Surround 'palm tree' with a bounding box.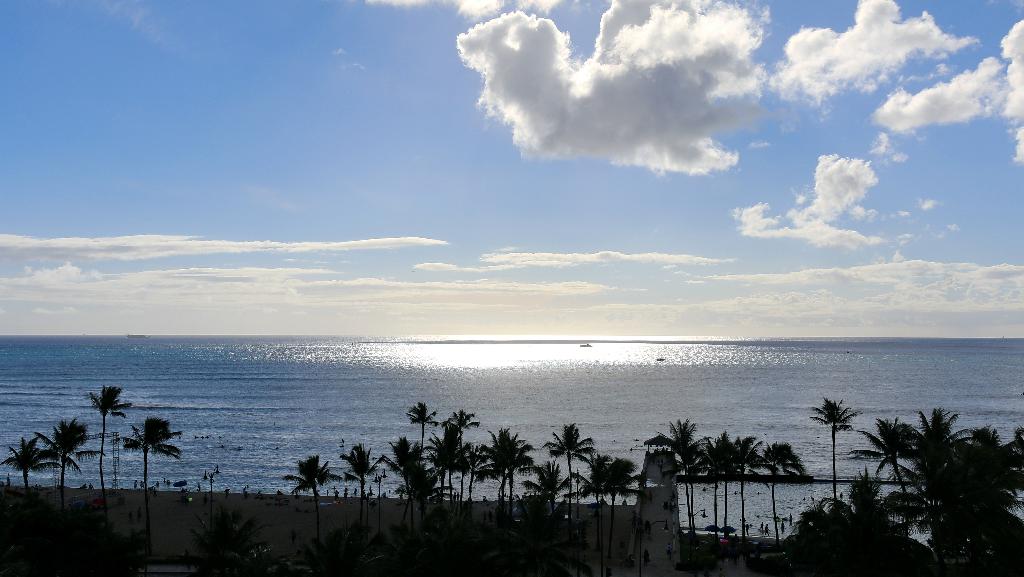
select_region(51, 419, 88, 514).
